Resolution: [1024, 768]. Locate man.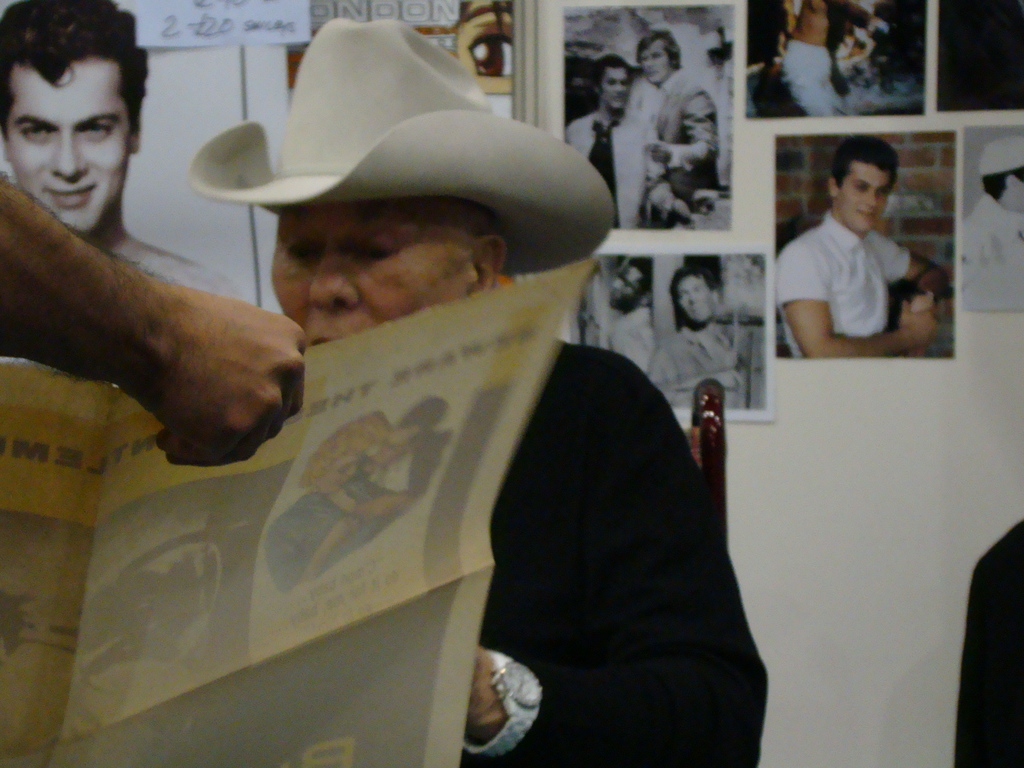
[0,0,241,299].
